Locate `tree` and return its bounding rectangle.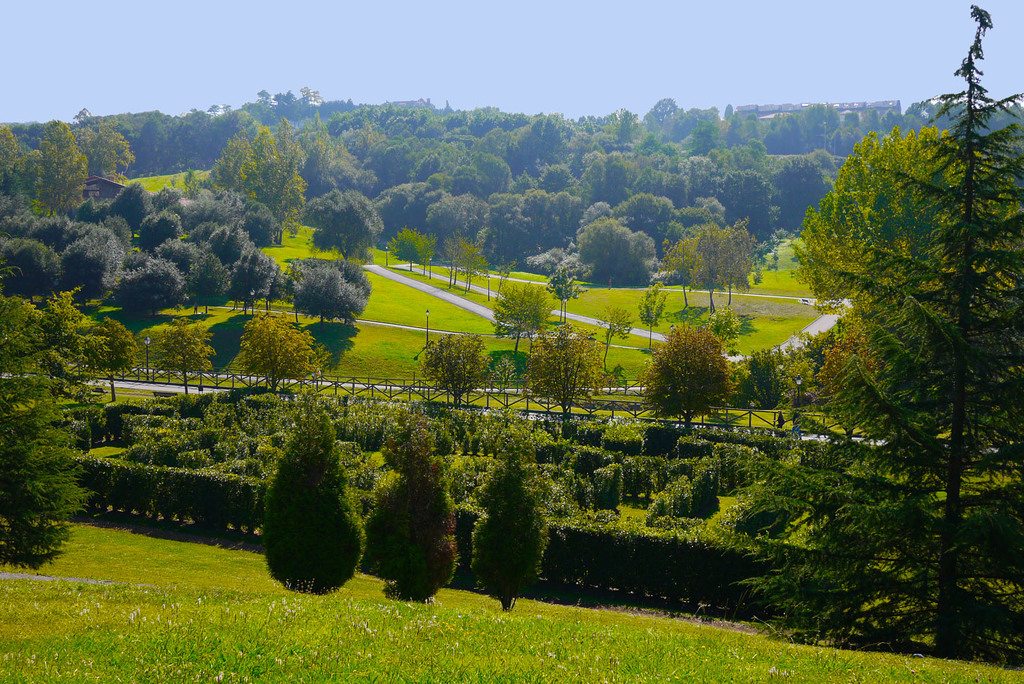
bbox=(543, 269, 586, 321).
